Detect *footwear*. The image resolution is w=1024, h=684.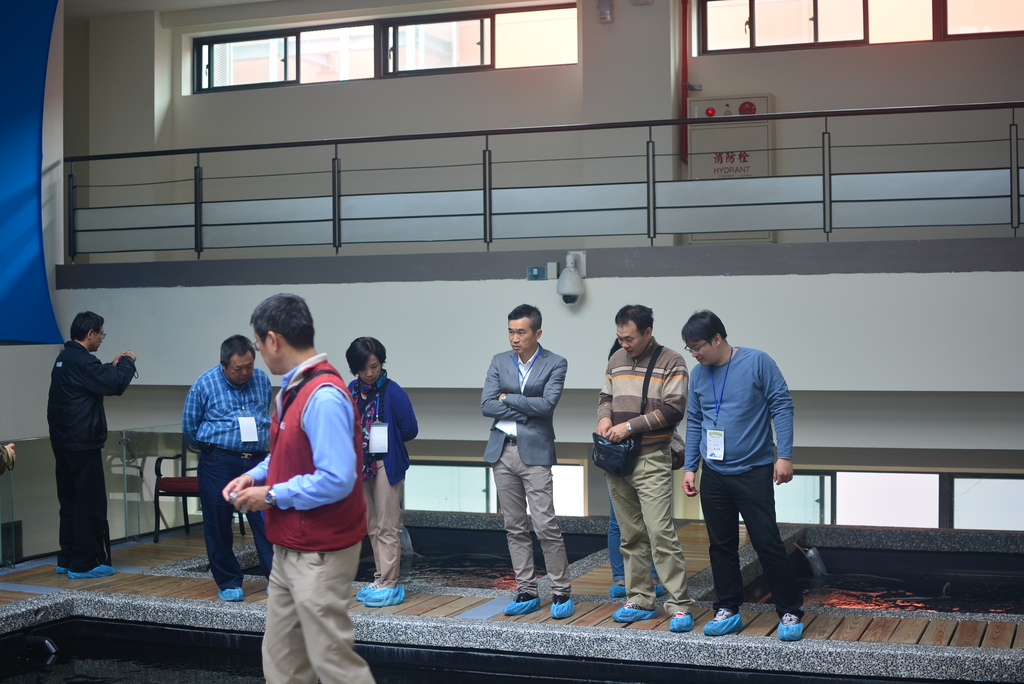
<bbox>609, 575, 627, 598</bbox>.
